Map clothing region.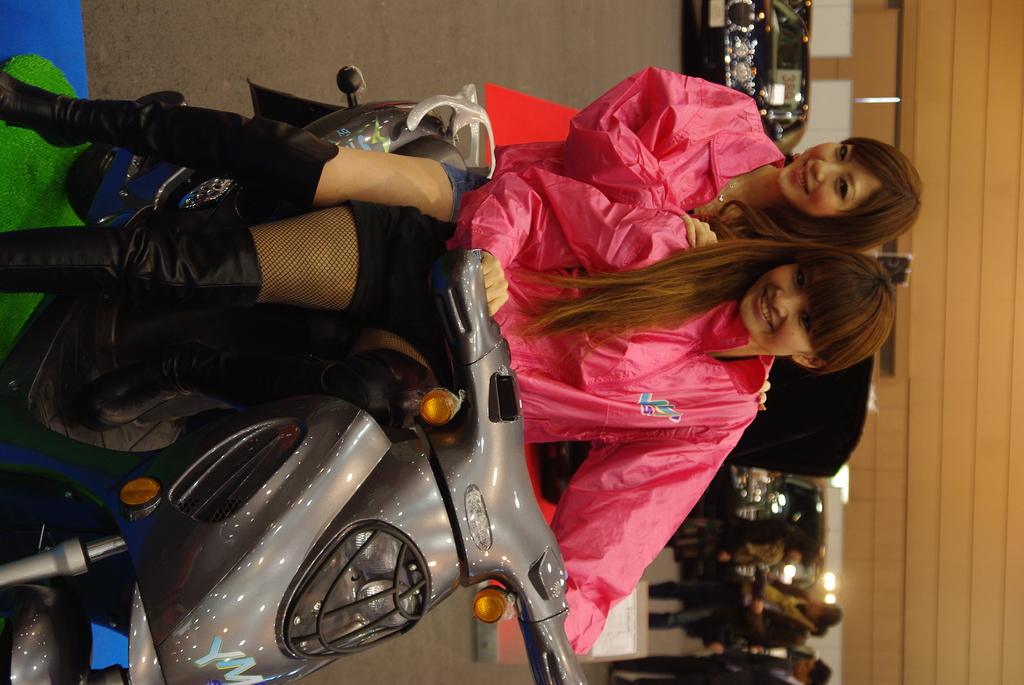
Mapped to 663,516,804,564.
